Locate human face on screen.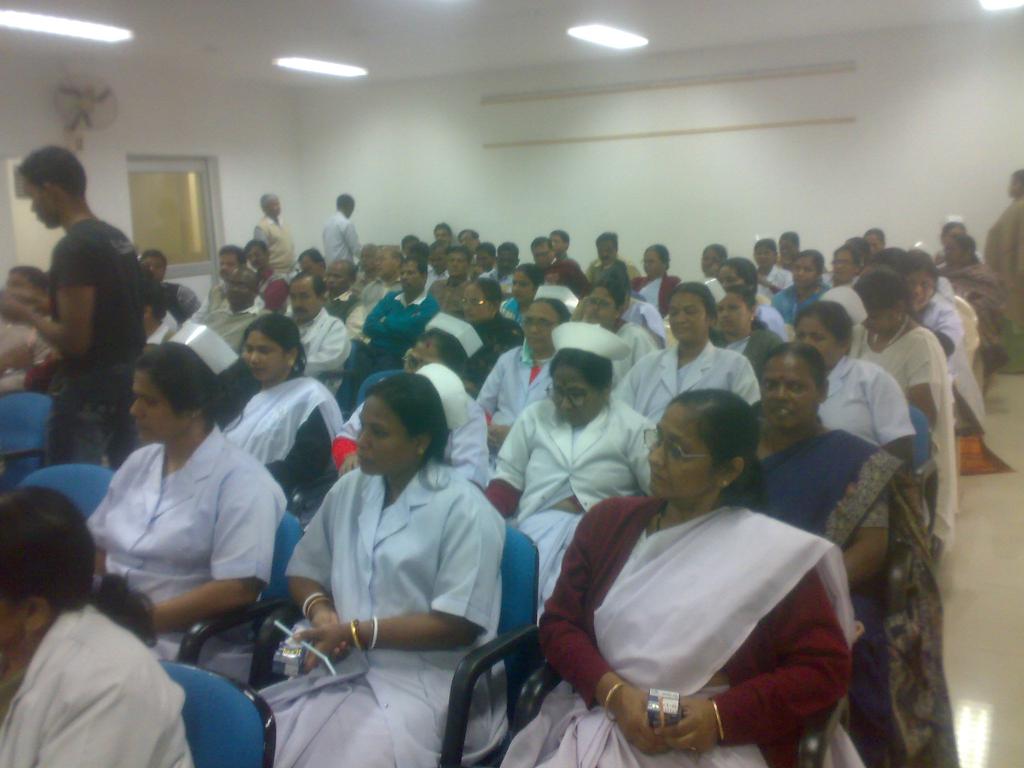
On screen at x1=648, y1=410, x2=713, y2=497.
